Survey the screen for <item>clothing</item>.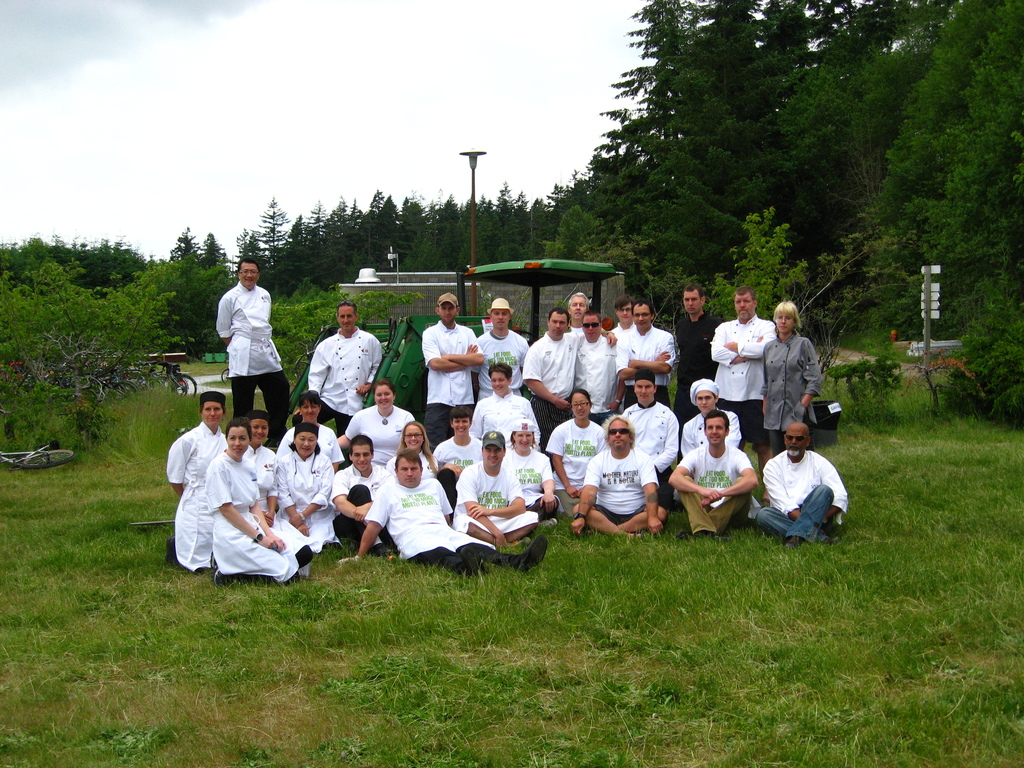
Survey found: Rect(712, 308, 768, 456).
